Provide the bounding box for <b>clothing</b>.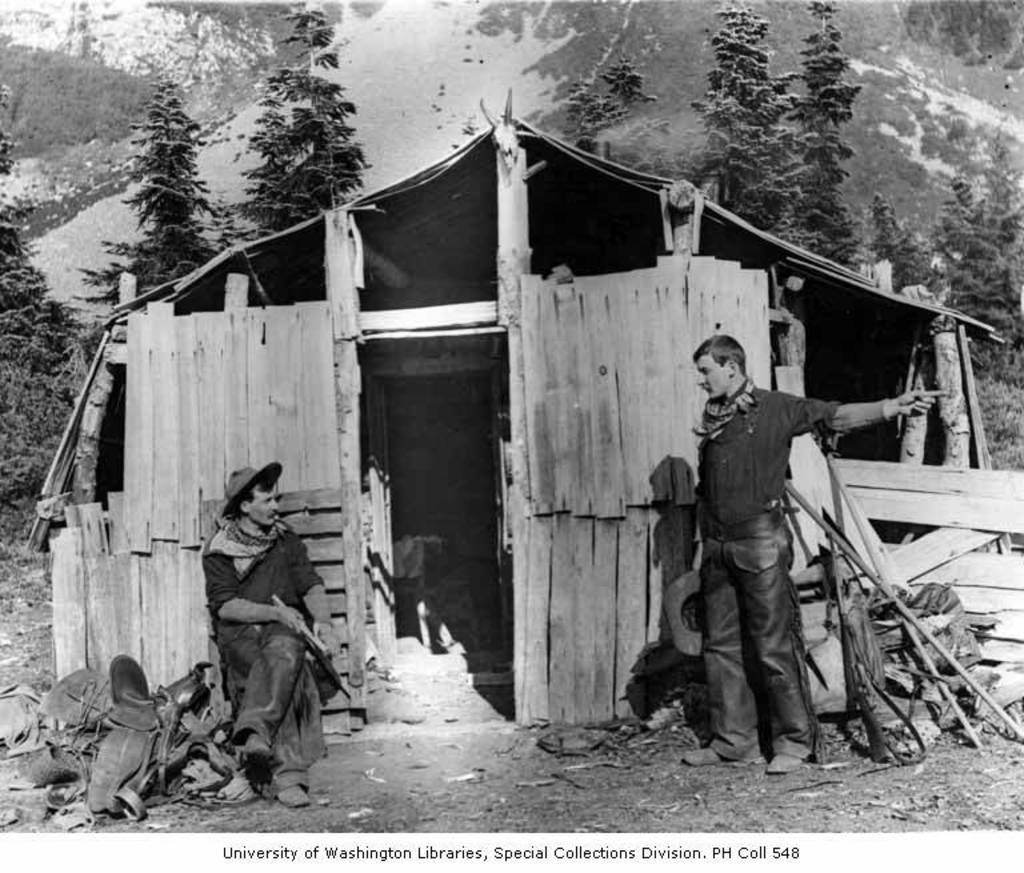
crop(685, 379, 859, 760).
